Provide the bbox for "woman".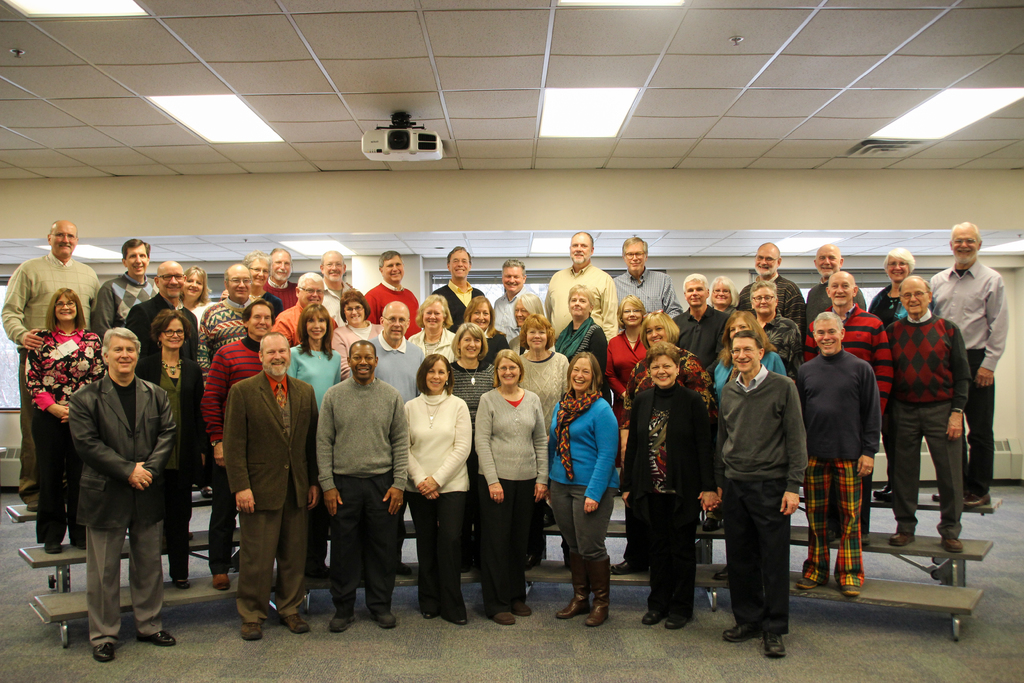
(447,318,500,411).
